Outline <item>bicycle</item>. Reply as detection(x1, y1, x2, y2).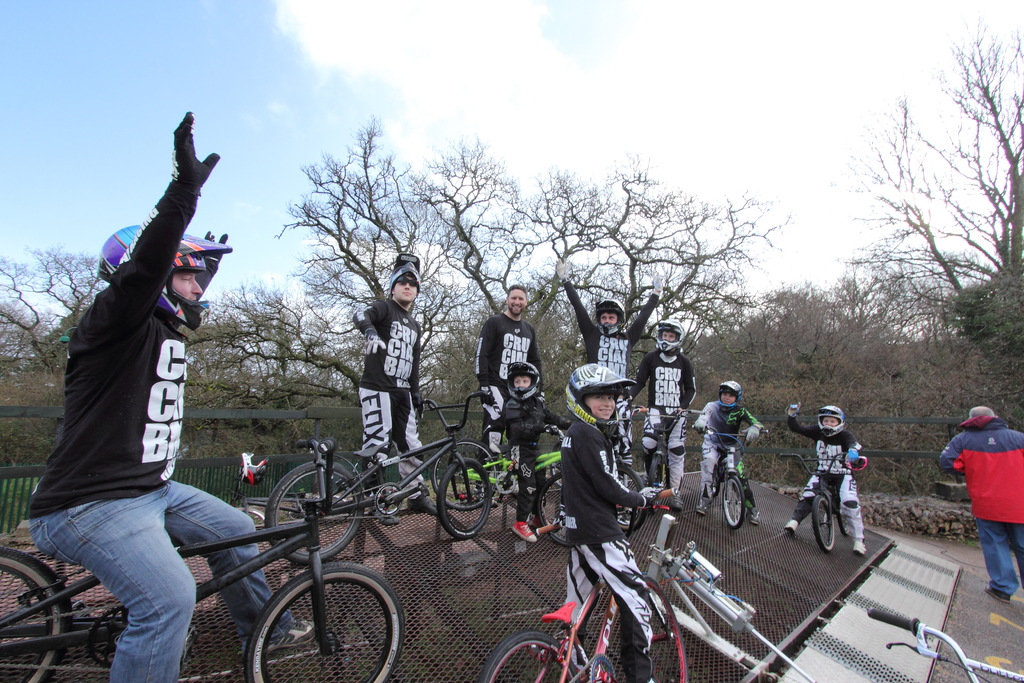
detection(586, 405, 652, 524).
